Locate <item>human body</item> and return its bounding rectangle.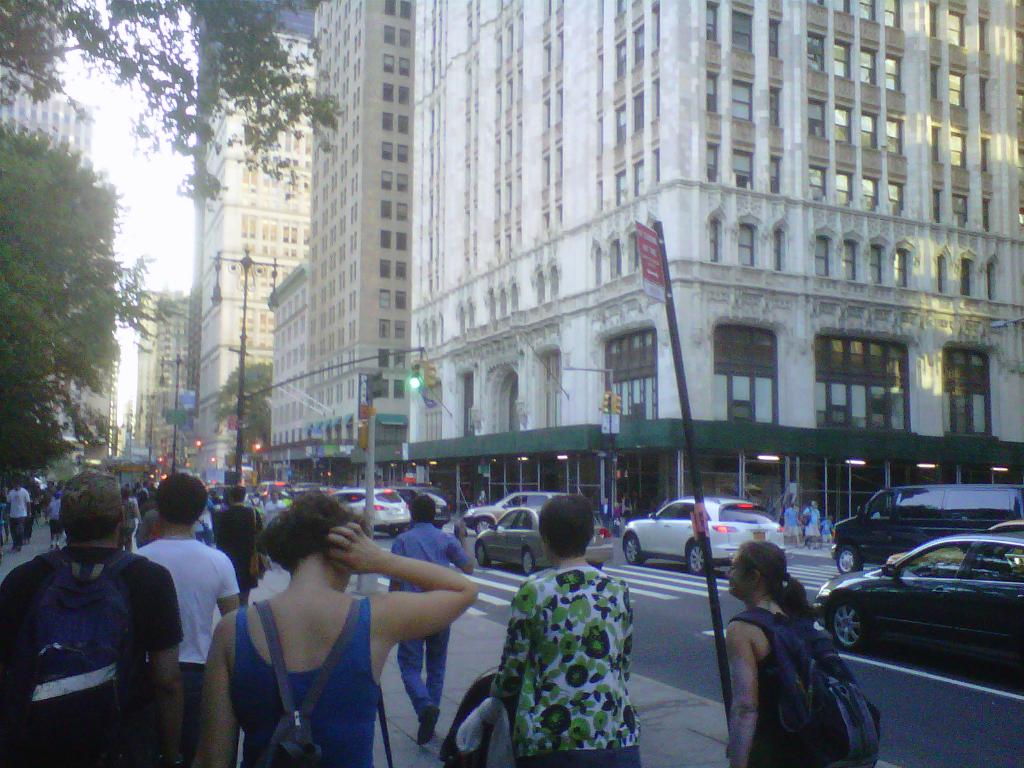
<box>819,515,833,542</box>.
